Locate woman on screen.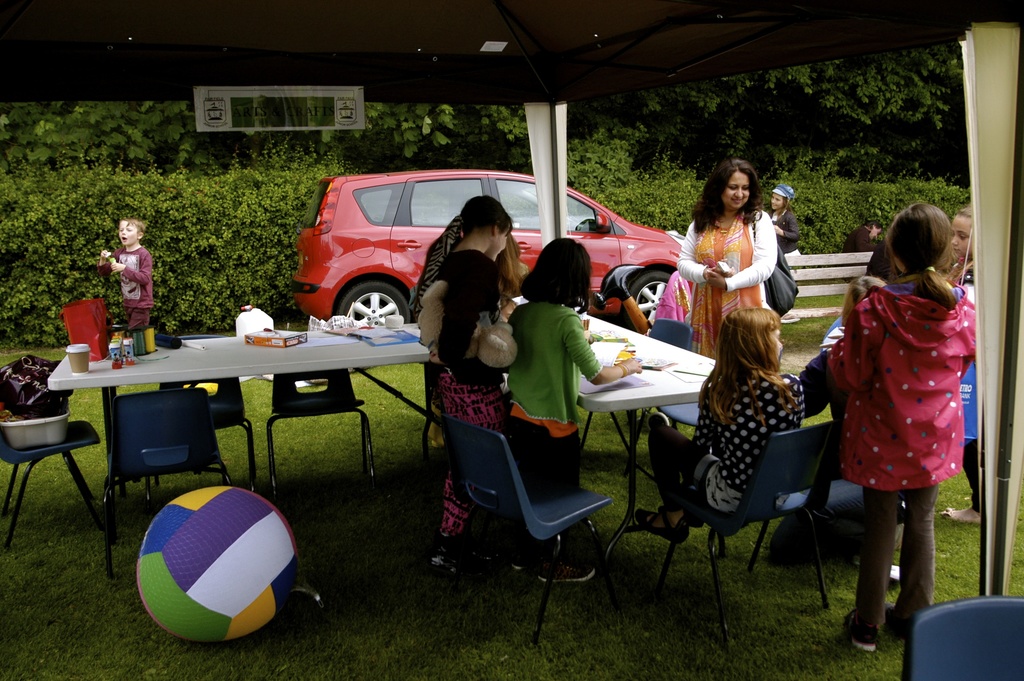
On screen at detection(675, 164, 792, 361).
